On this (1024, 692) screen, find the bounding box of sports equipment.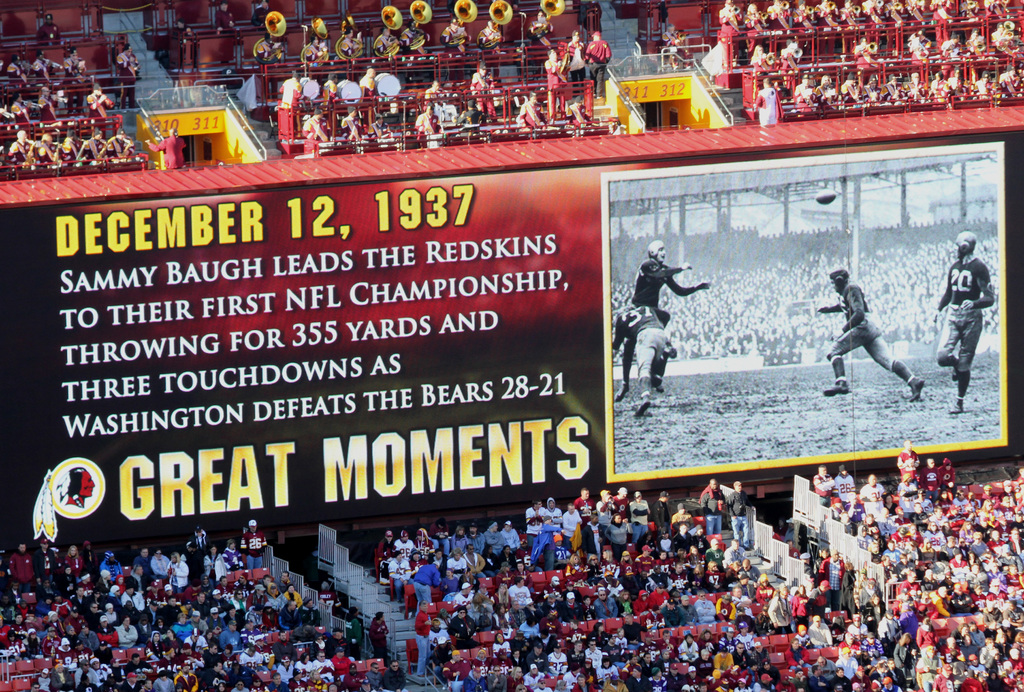
Bounding box: bbox=[647, 238, 667, 257].
